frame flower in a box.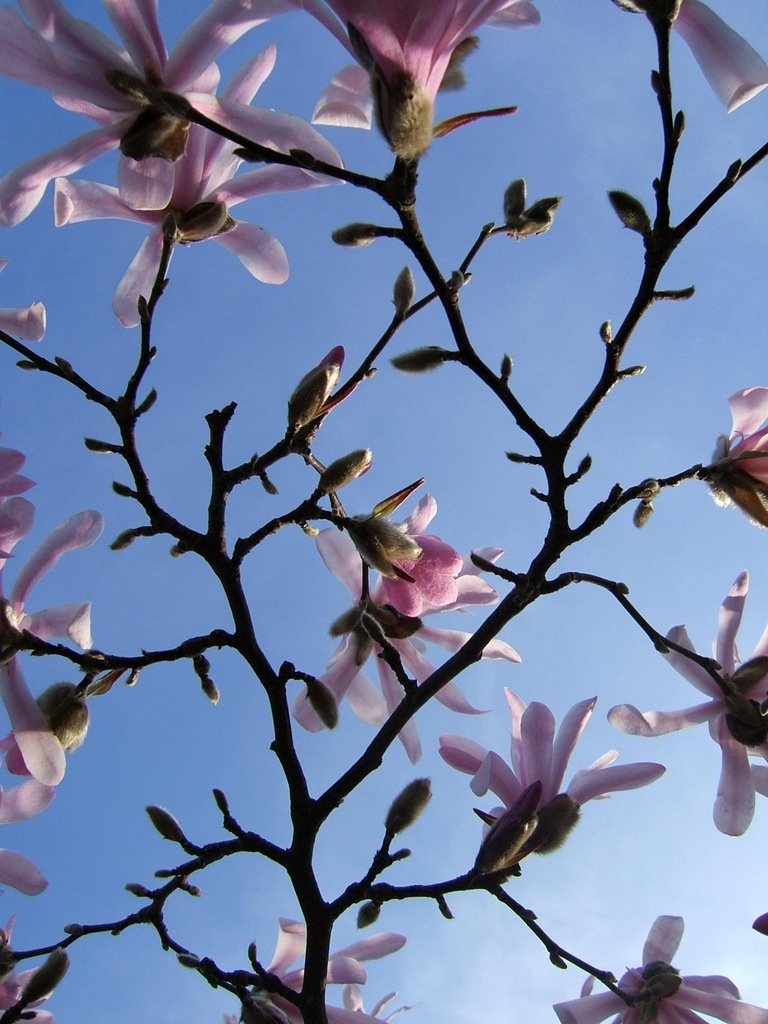
x1=706, y1=386, x2=767, y2=521.
